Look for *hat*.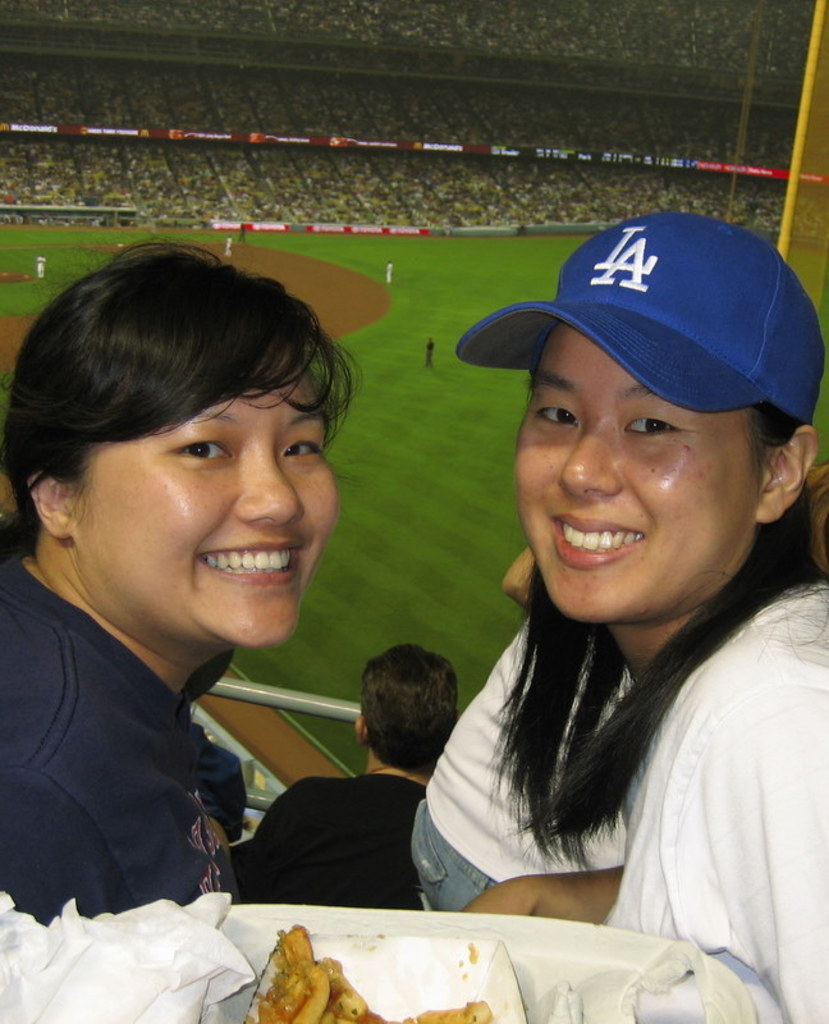
Found: [458, 206, 828, 425].
